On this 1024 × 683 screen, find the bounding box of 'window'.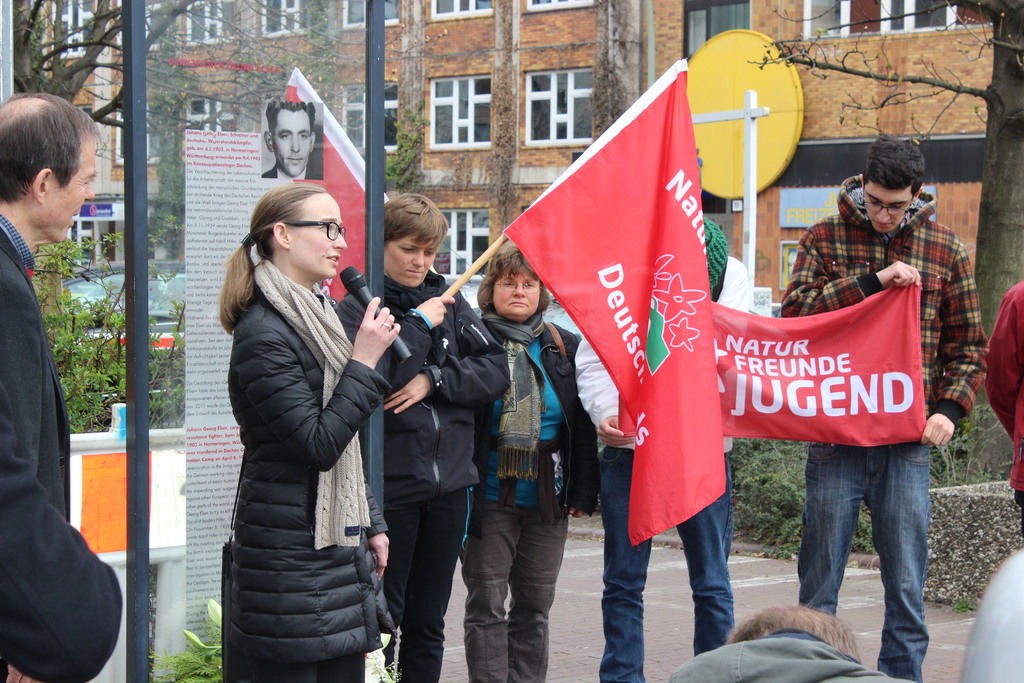
Bounding box: (x1=428, y1=0, x2=497, y2=21).
